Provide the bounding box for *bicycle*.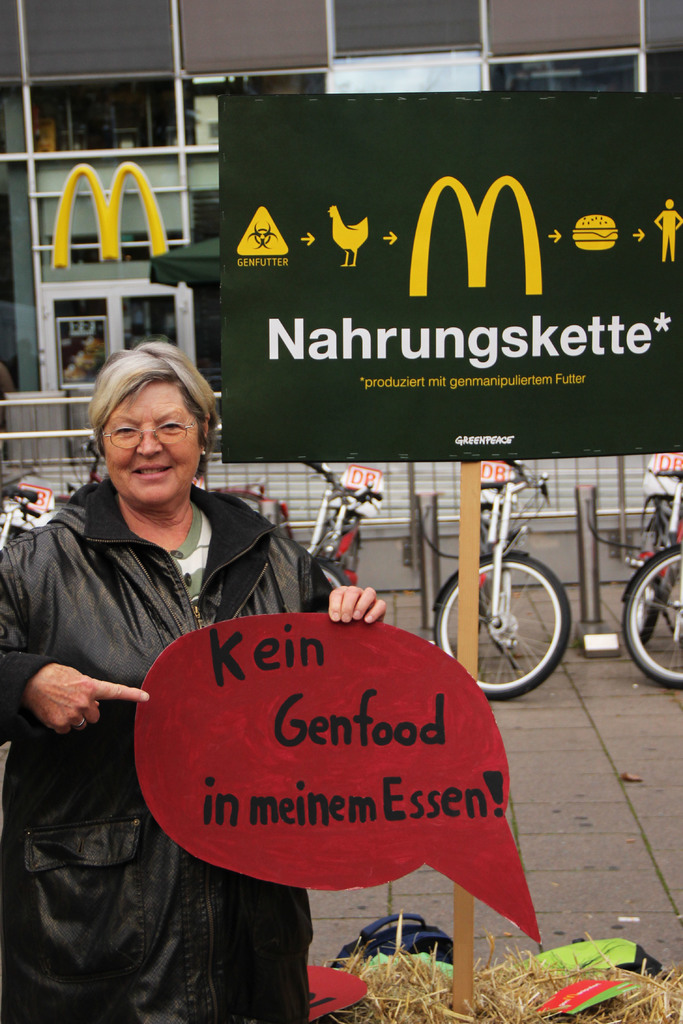
detection(620, 467, 682, 694).
